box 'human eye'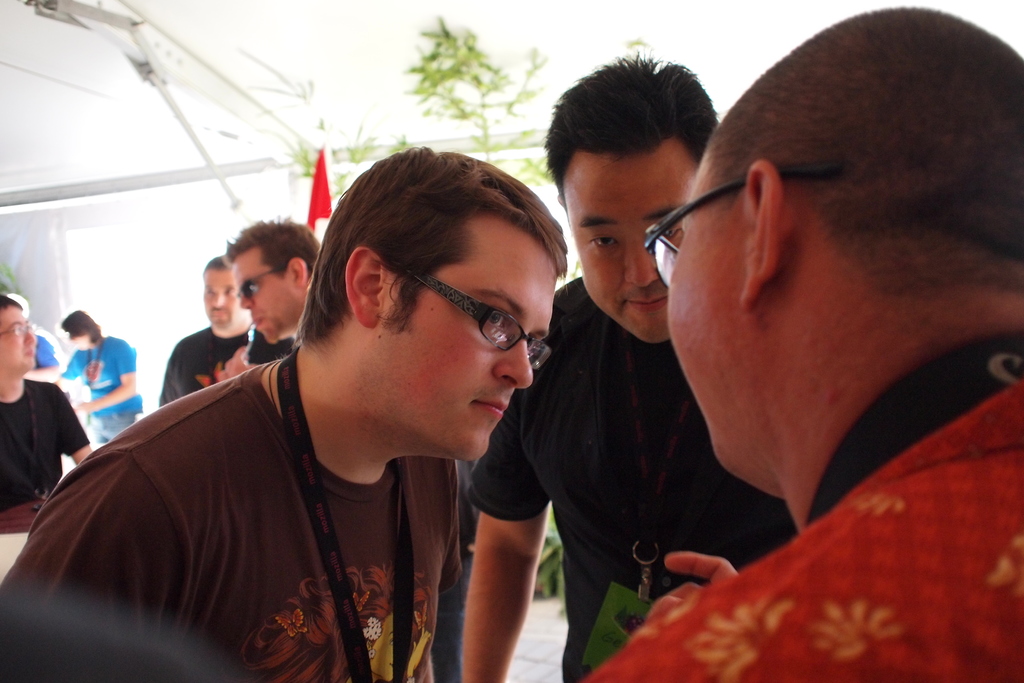
crop(663, 229, 680, 243)
